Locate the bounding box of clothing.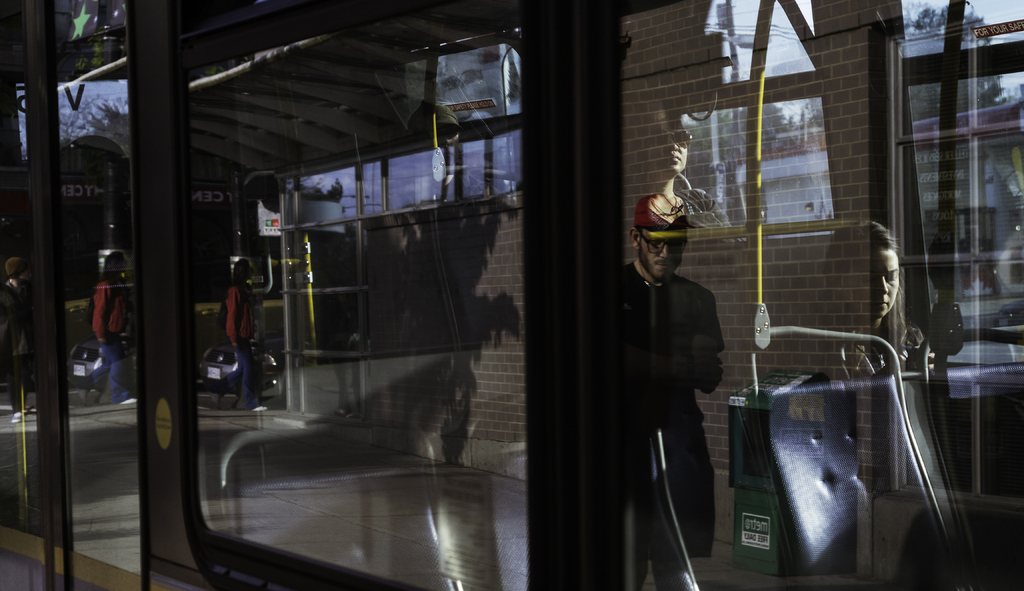
Bounding box: {"left": 228, "top": 344, "right": 257, "bottom": 408}.
